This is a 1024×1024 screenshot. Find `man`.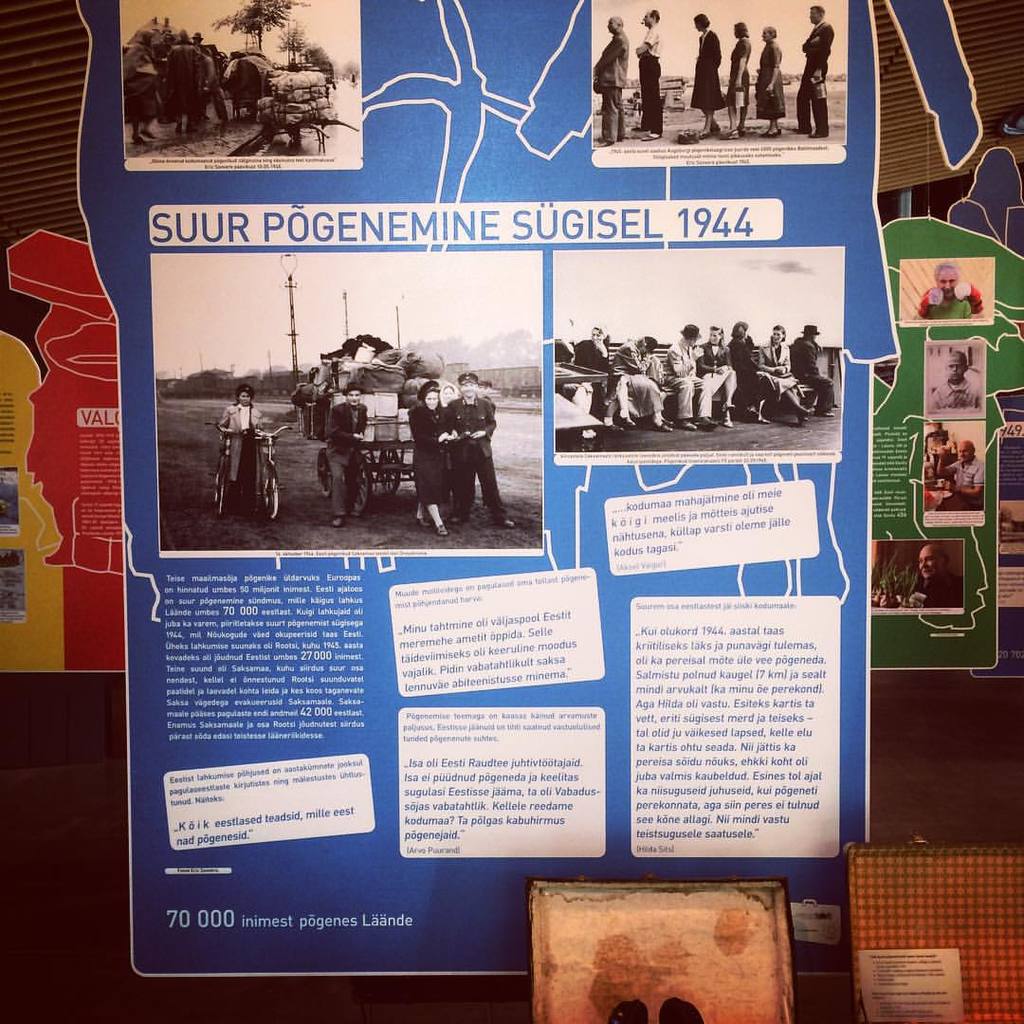
Bounding box: x1=791 y1=7 x2=835 y2=139.
